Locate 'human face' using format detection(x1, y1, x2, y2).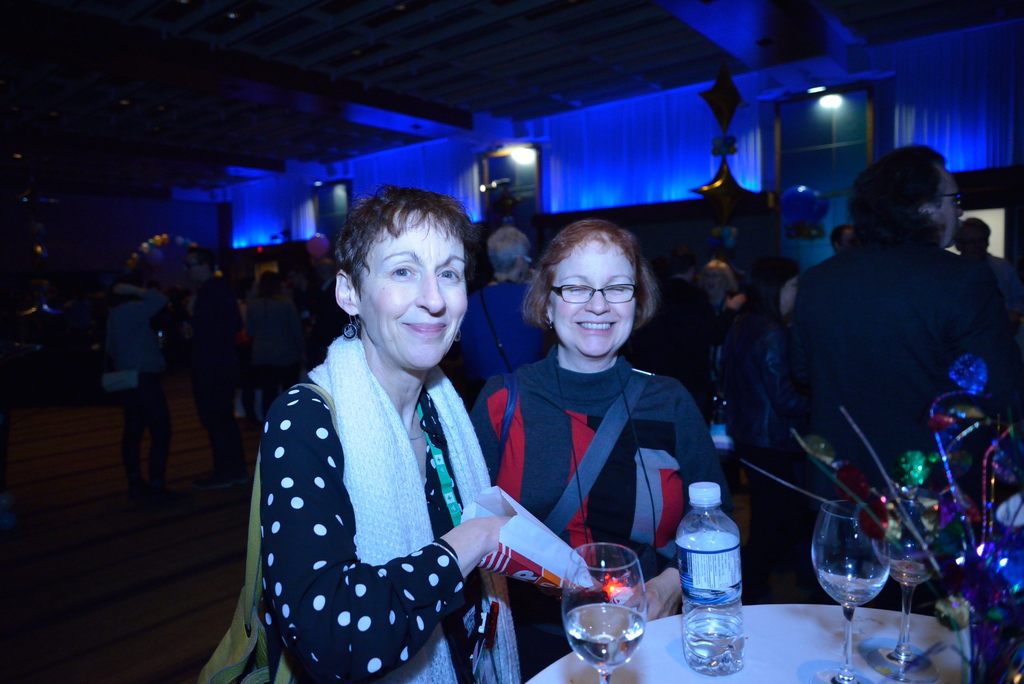
detection(705, 268, 726, 298).
